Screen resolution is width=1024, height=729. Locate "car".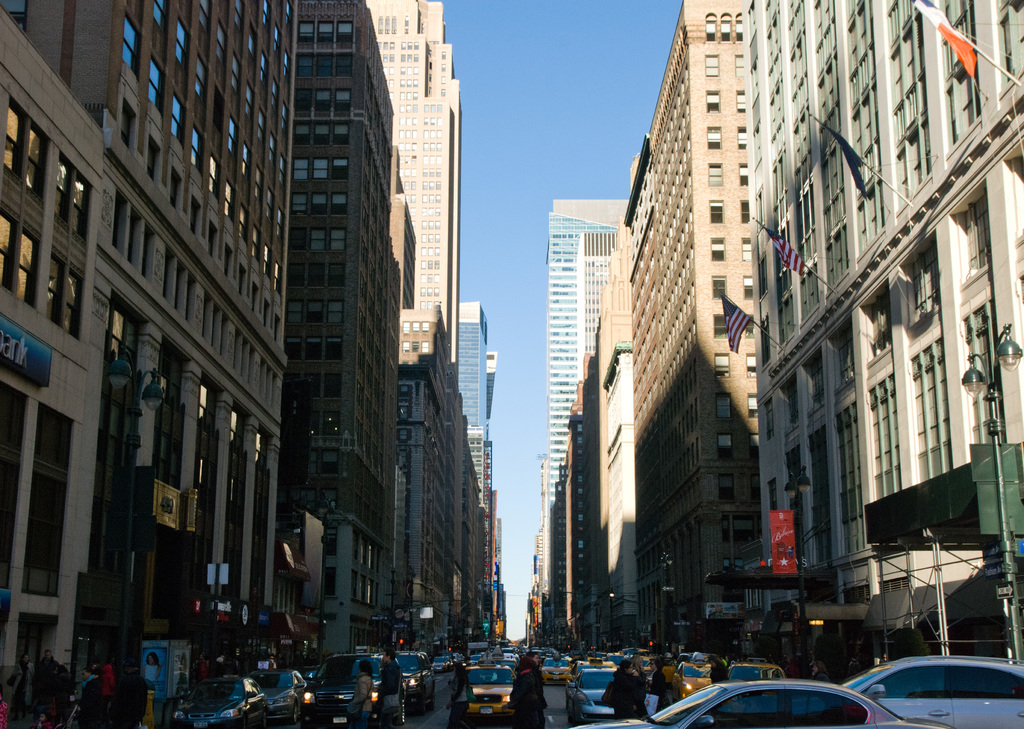
[left=385, top=650, right=436, bottom=709].
